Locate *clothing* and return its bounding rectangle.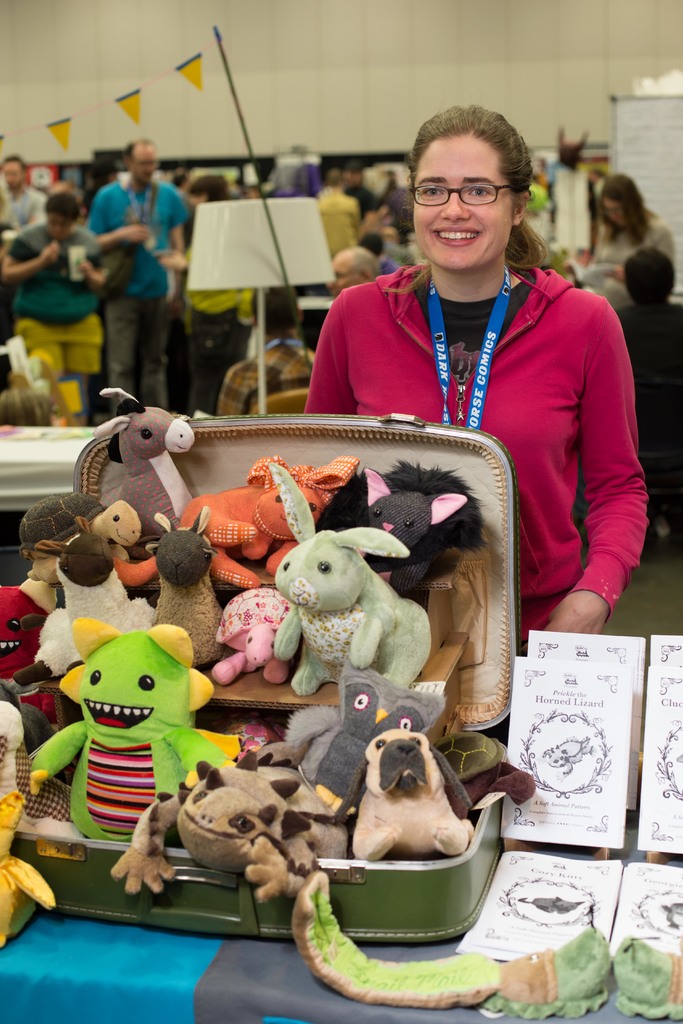
[19, 319, 104, 374].
